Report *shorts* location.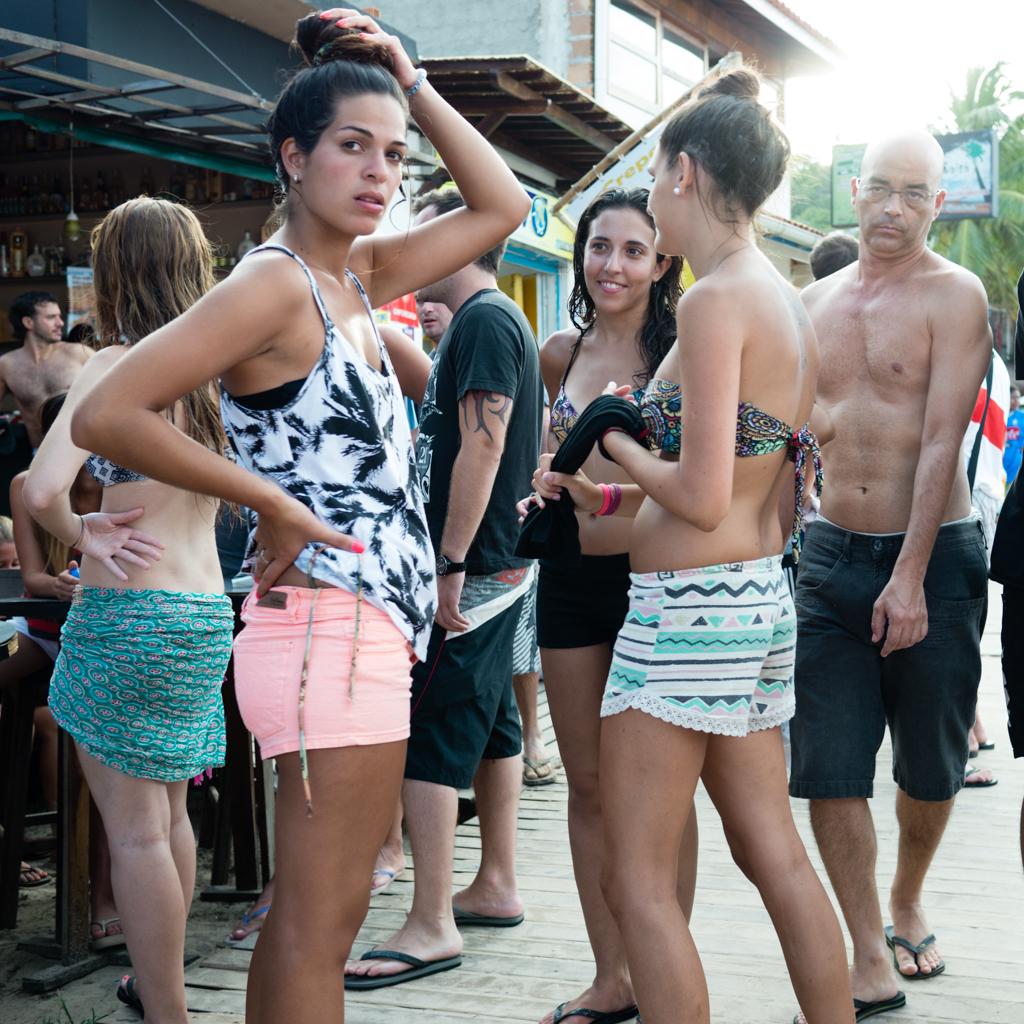
Report: detection(47, 589, 231, 786).
